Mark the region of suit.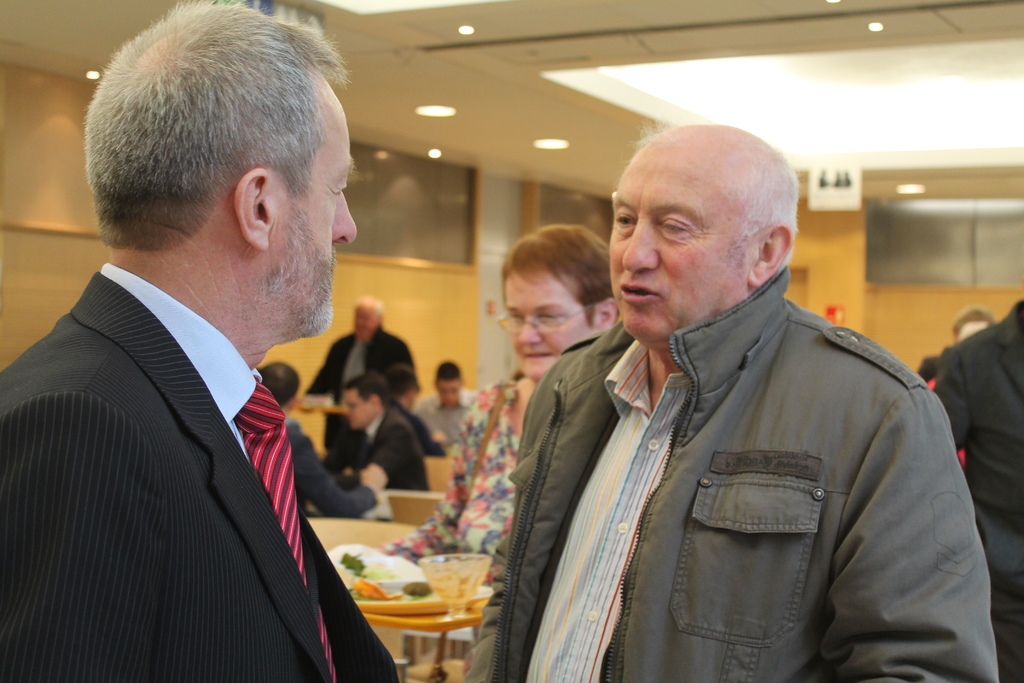
Region: [325, 407, 435, 495].
